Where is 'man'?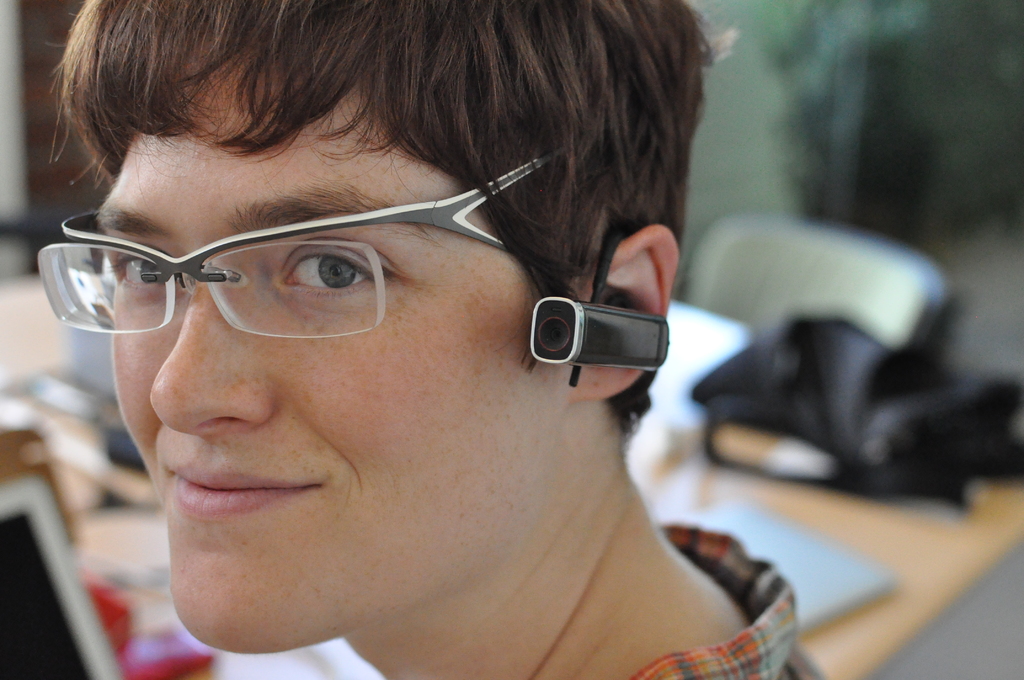
bbox(36, 0, 824, 679).
